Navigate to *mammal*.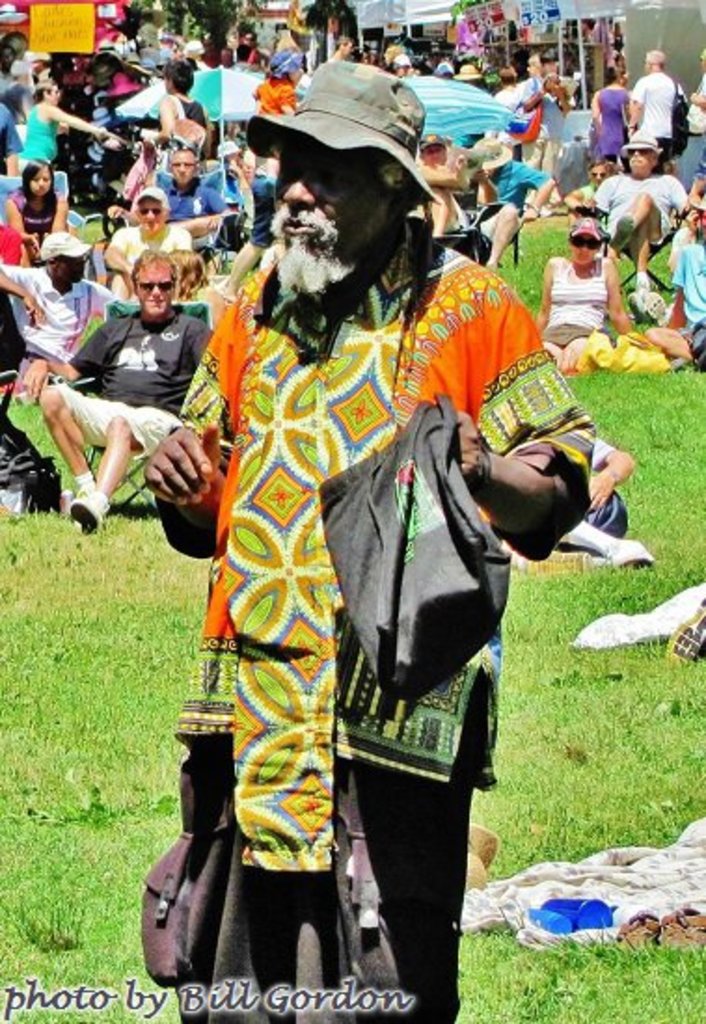
Navigation target: [0,99,20,175].
